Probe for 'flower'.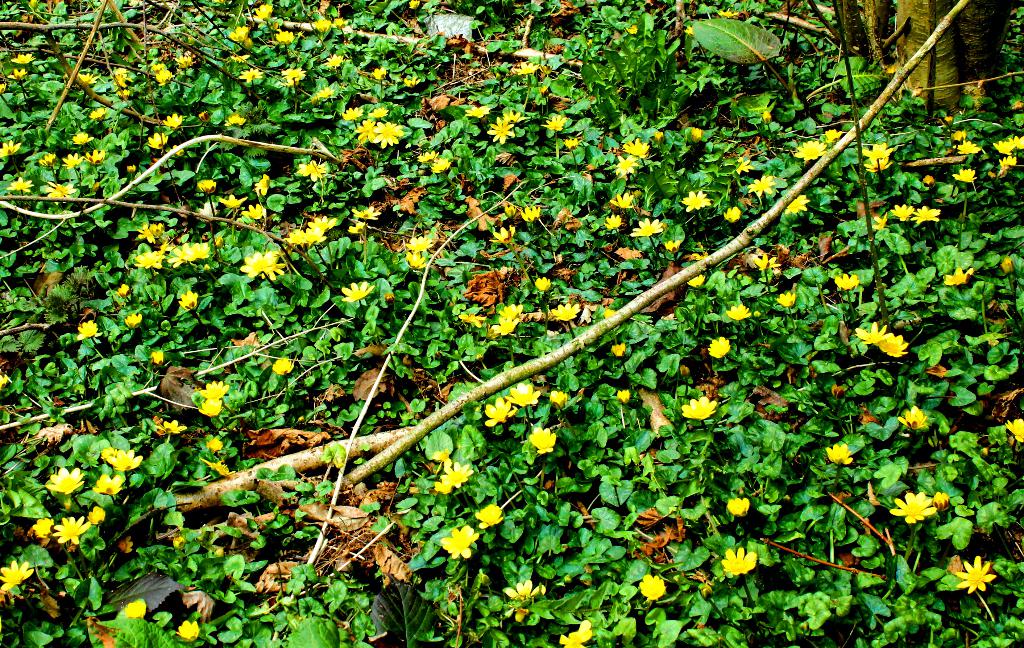
Probe result: pyautogui.locateOnScreen(441, 523, 480, 559).
